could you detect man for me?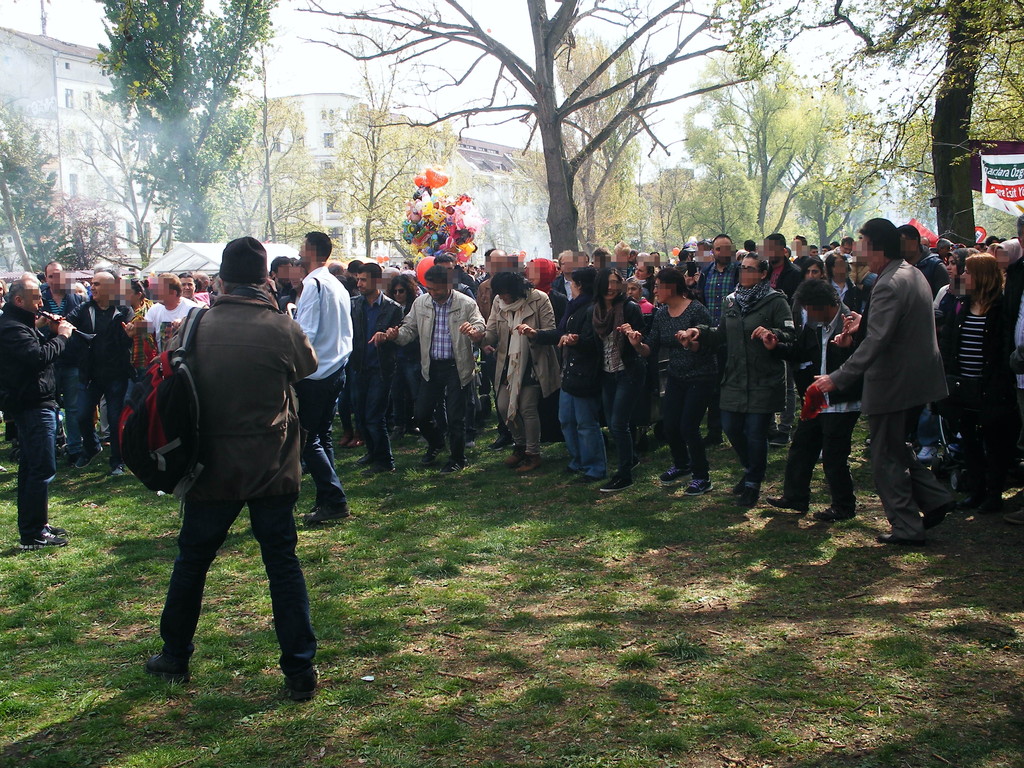
Detection result: BBox(386, 265, 486, 476).
